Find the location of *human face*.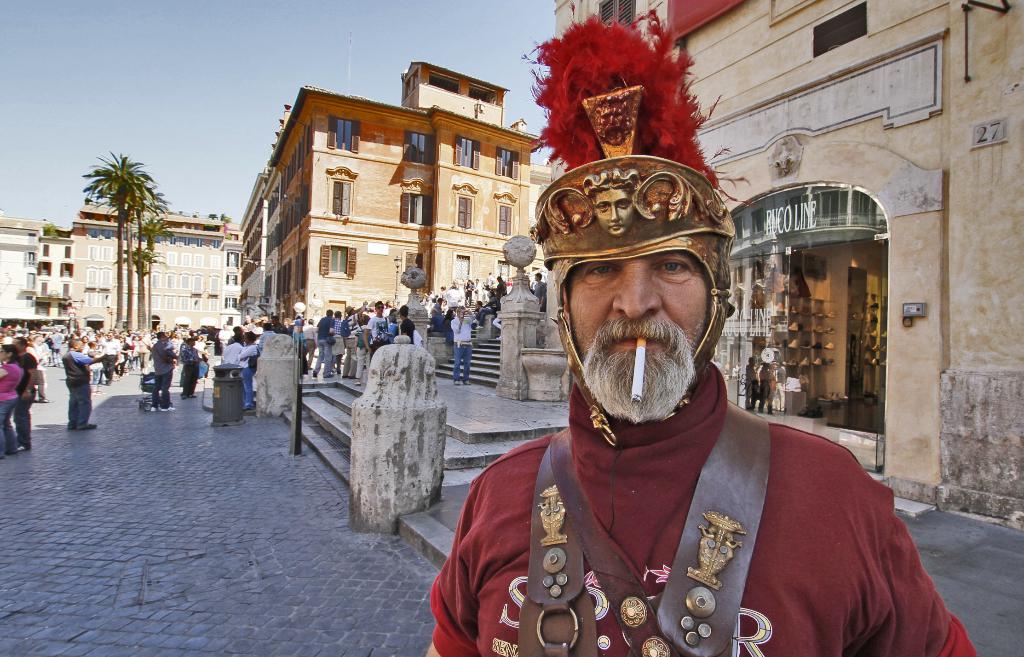
Location: region(599, 102, 631, 145).
